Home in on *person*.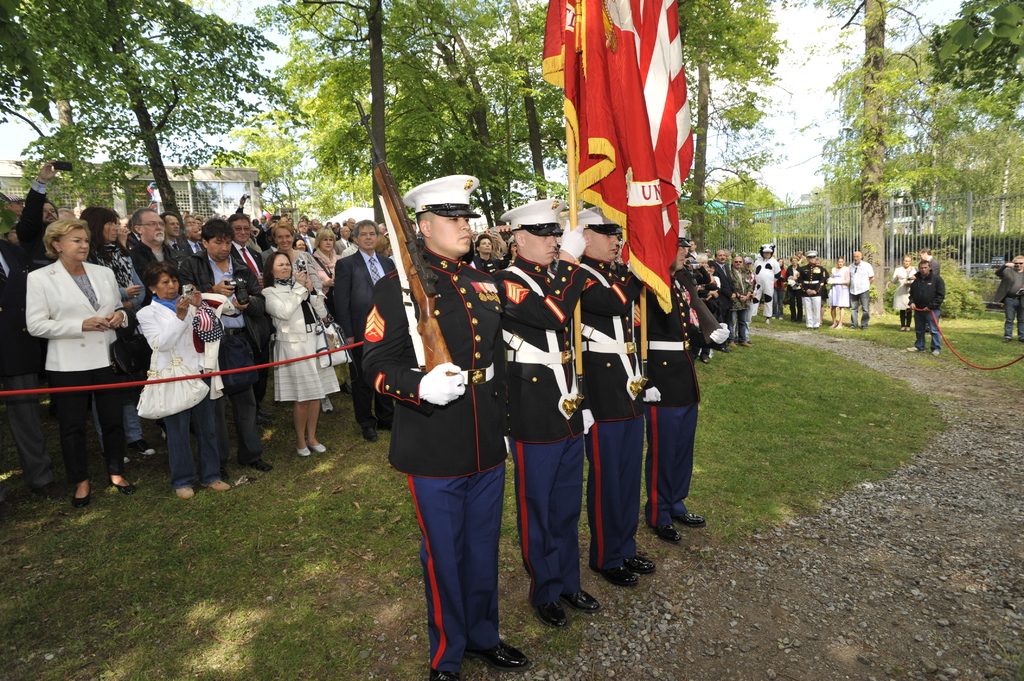
Homed in at bbox(907, 263, 948, 358).
